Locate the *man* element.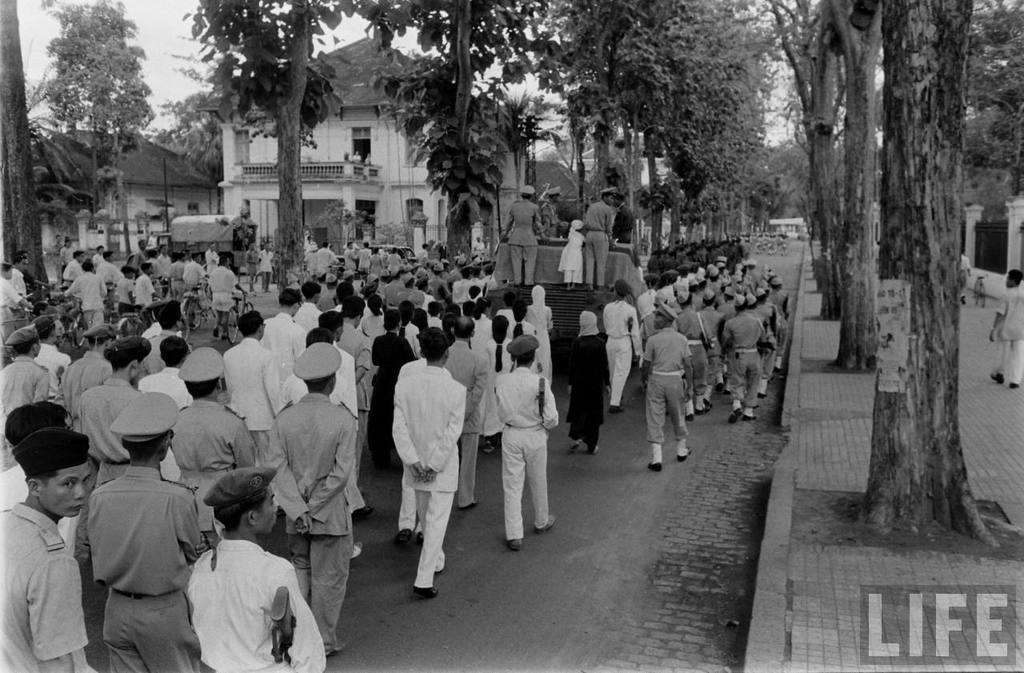
Element bbox: left=206, top=259, right=249, bottom=334.
